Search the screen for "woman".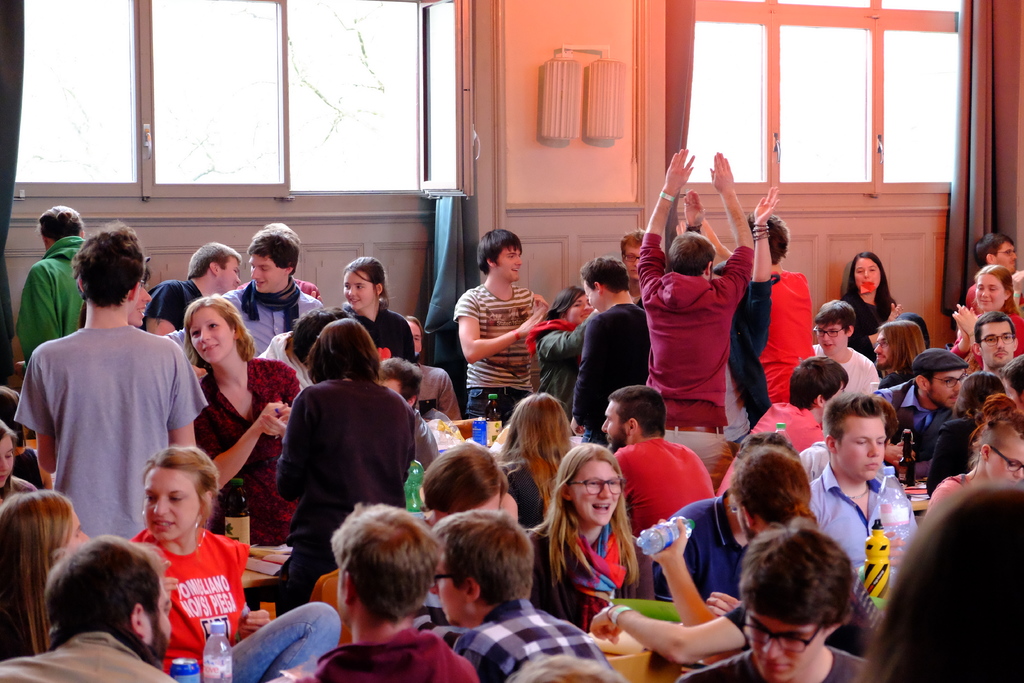
Found at bbox=[271, 321, 420, 592].
